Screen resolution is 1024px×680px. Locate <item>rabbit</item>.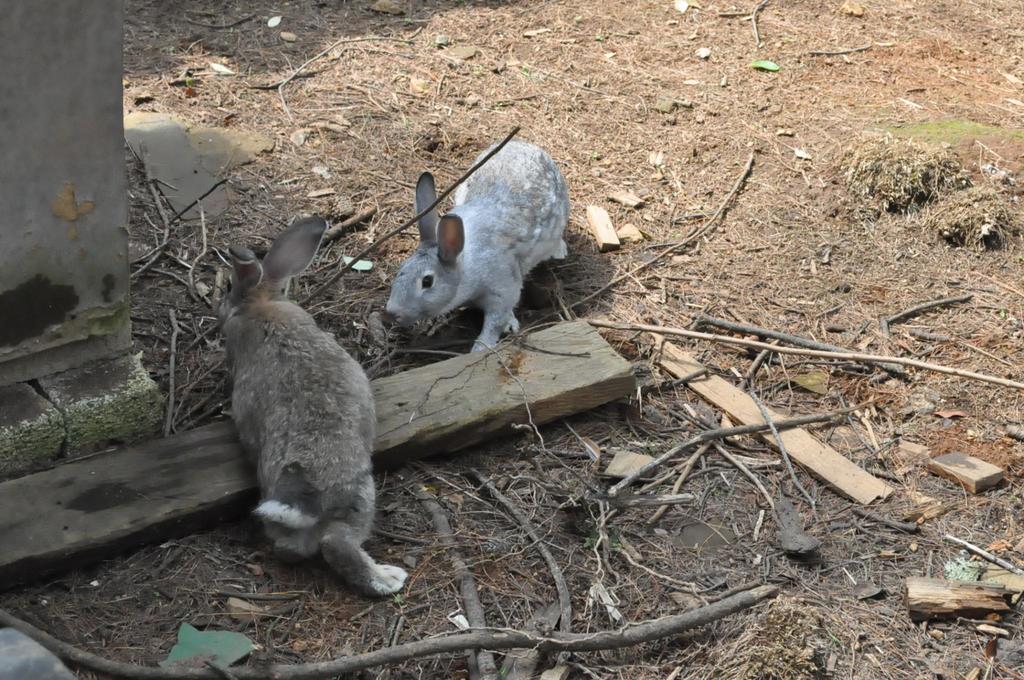
<box>382,141,570,352</box>.
